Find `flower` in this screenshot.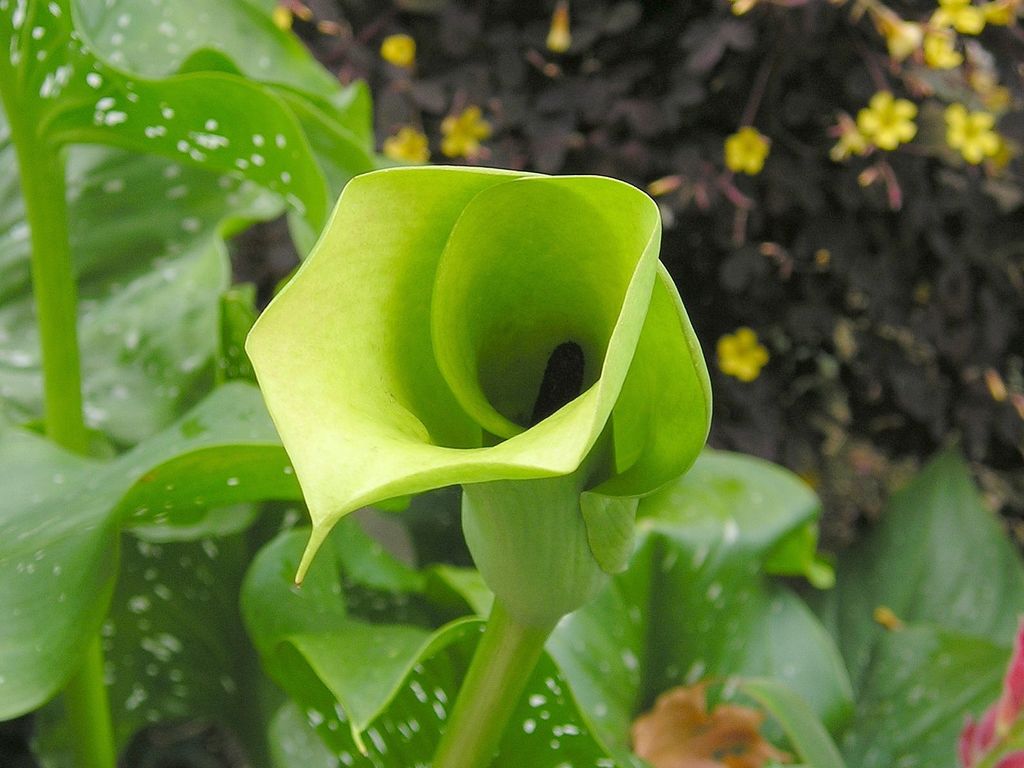
The bounding box for `flower` is {"left": 717, "top": 328, "right": 767, "bottom": 383}.
